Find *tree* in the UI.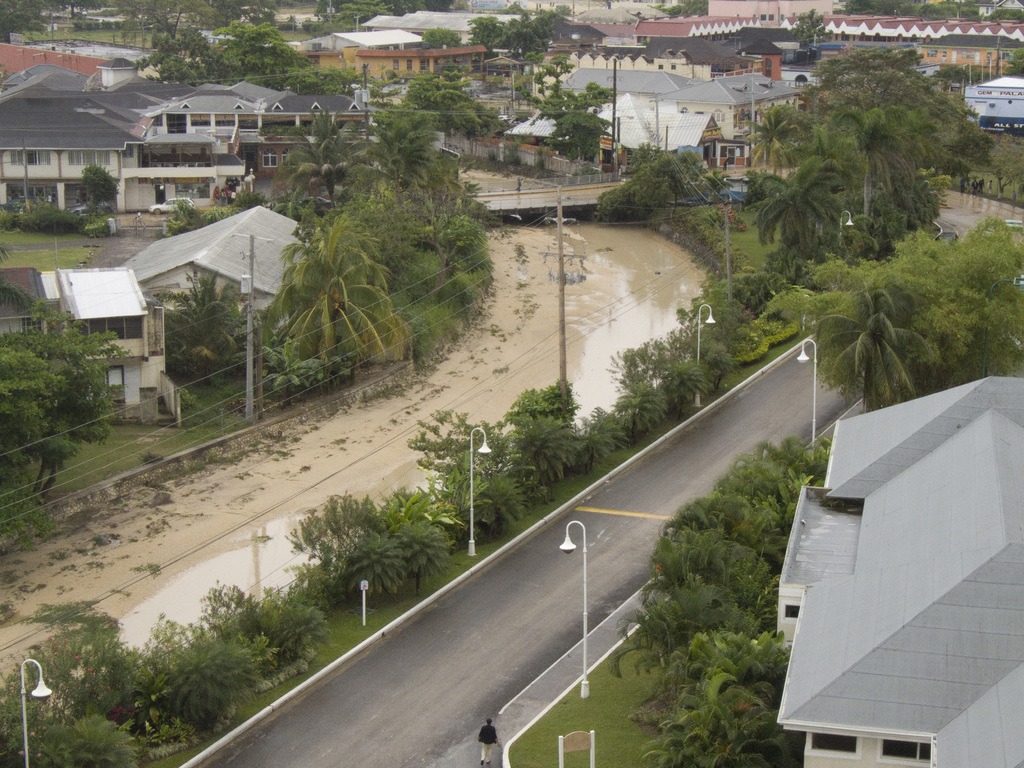
UI element at x1=382 y1=515 x2=454 y2=584.
